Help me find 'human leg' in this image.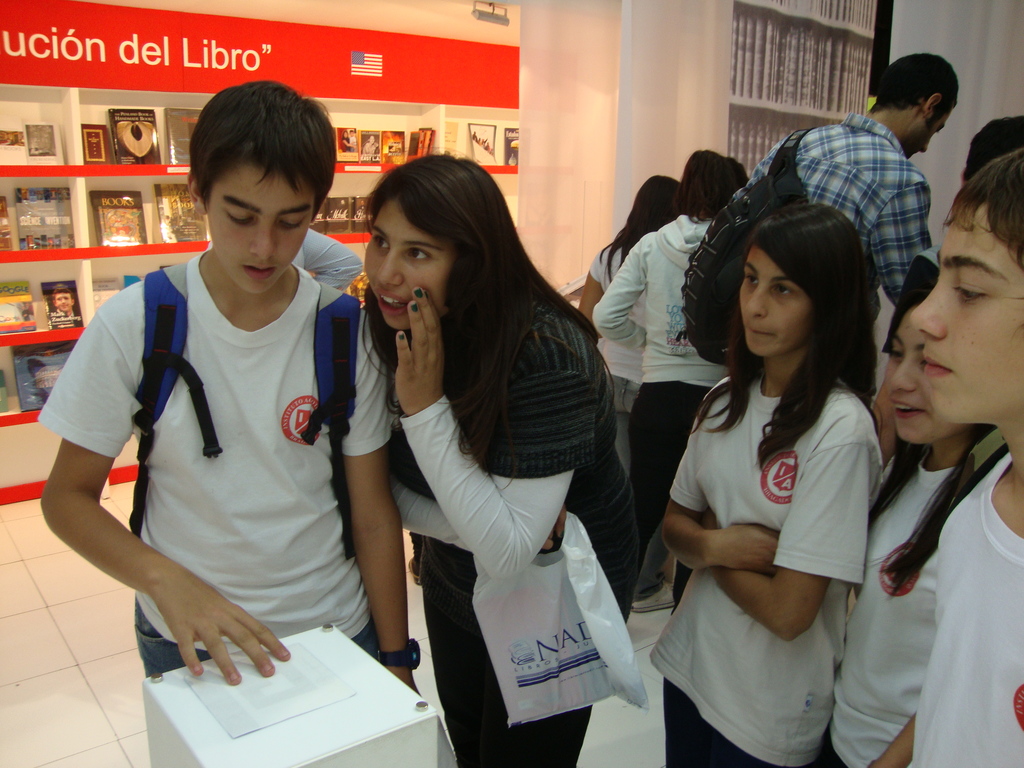
Found it: bbox=[616, 383, 695, 602].
